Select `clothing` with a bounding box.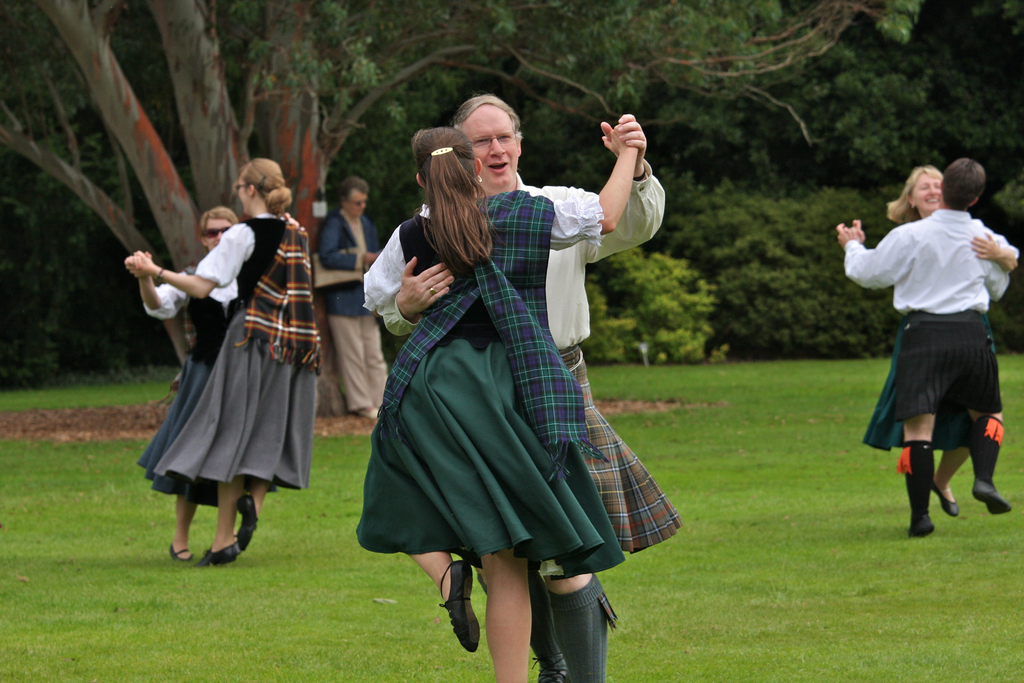
detection(365, 158, 696, 595).
